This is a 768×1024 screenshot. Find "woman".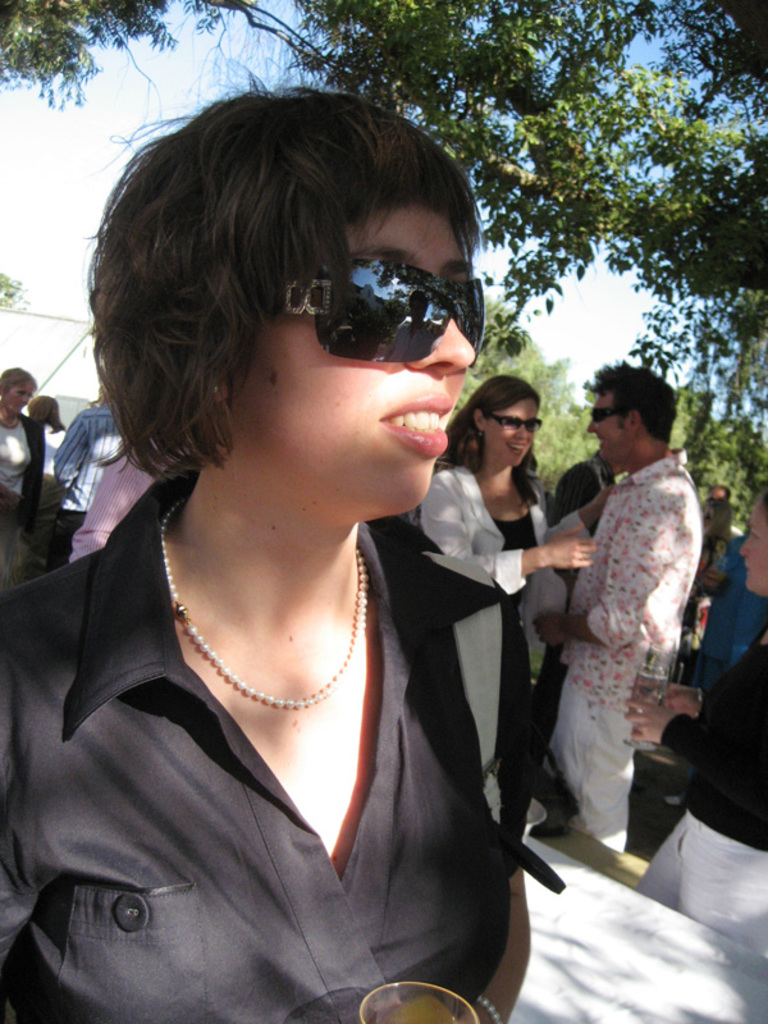
Bounding box: 0/352/35/575.
